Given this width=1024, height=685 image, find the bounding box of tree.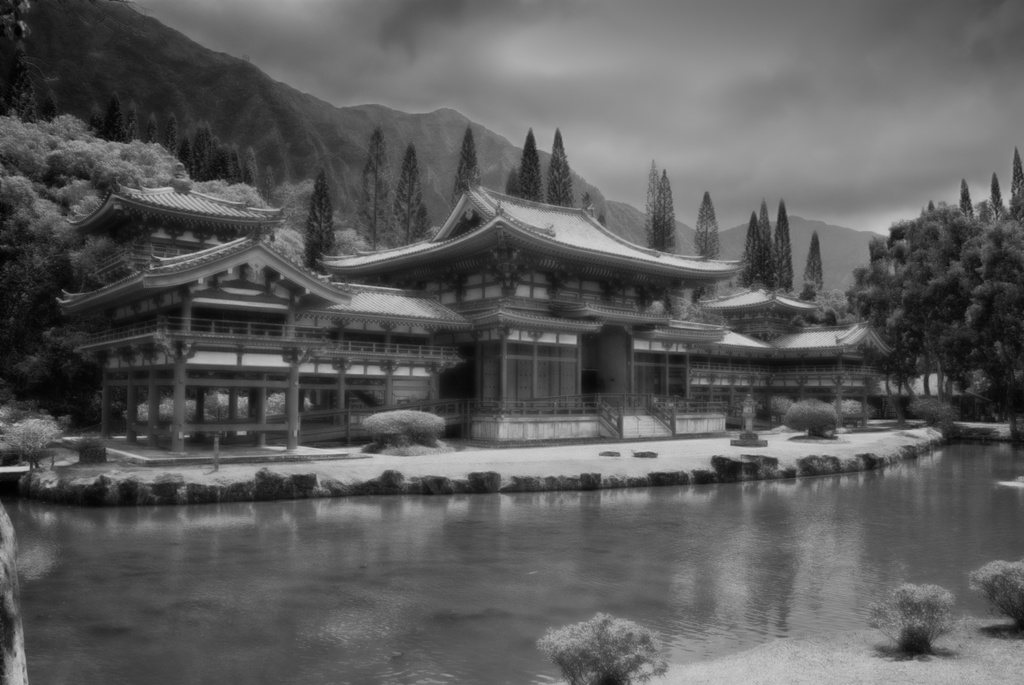
box(303, 166, 337, 274).
